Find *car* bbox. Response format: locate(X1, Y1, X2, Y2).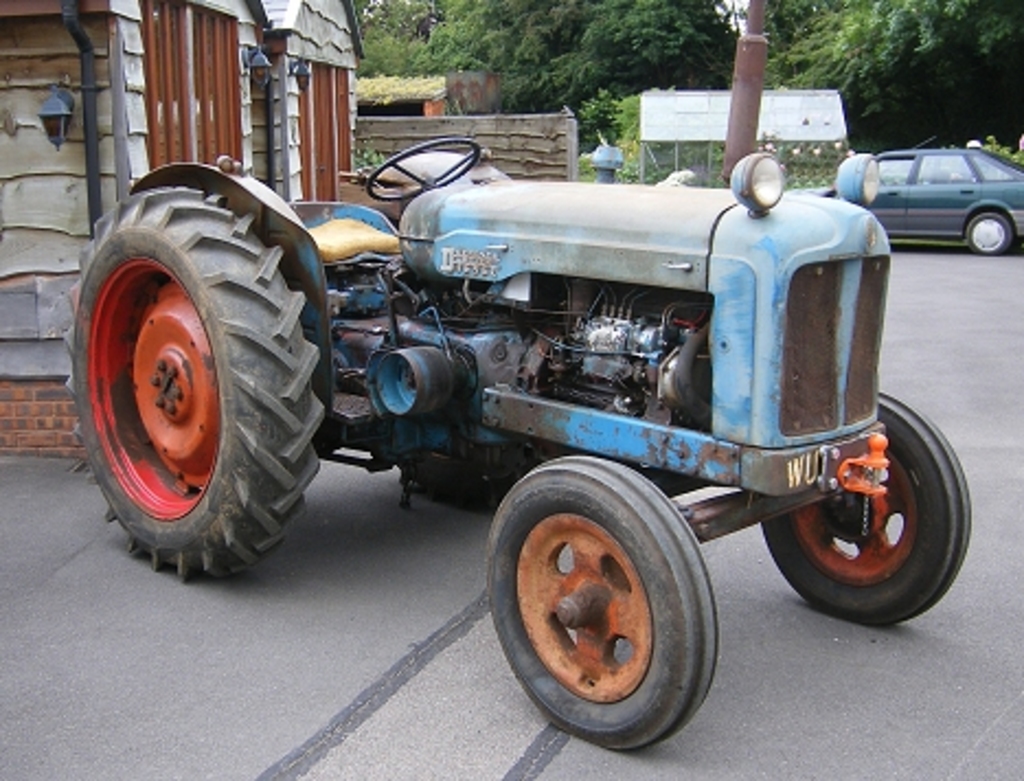
locate(840, 132, 1013, 244).
